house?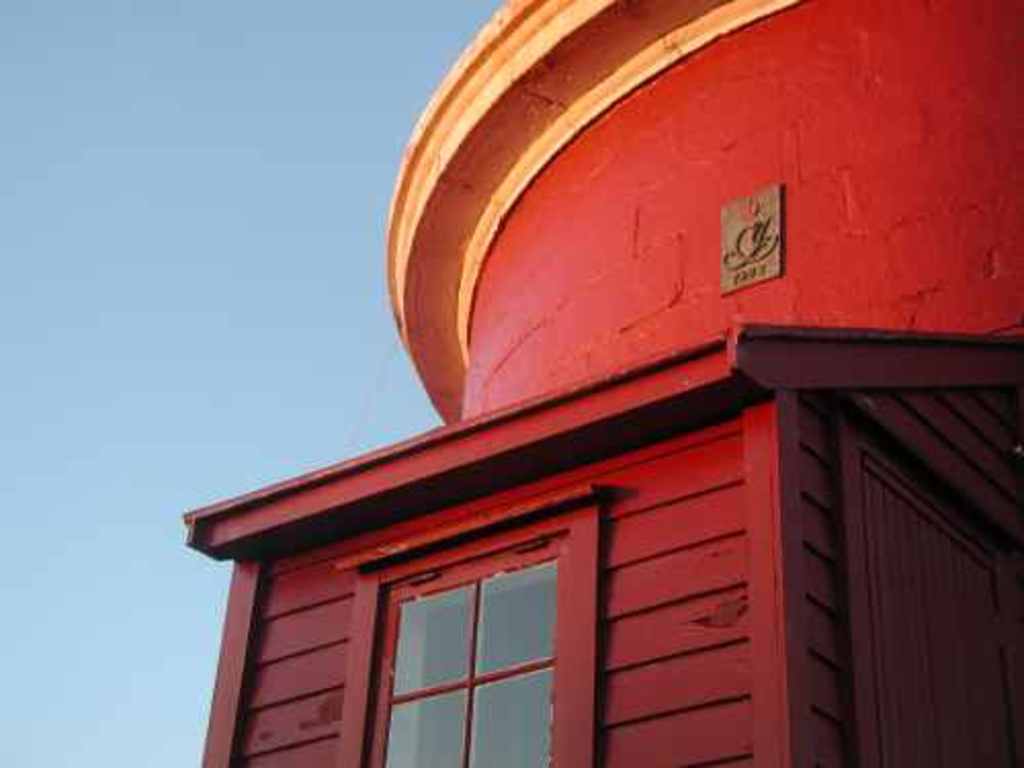
box(168, 0, 1018, 766)
